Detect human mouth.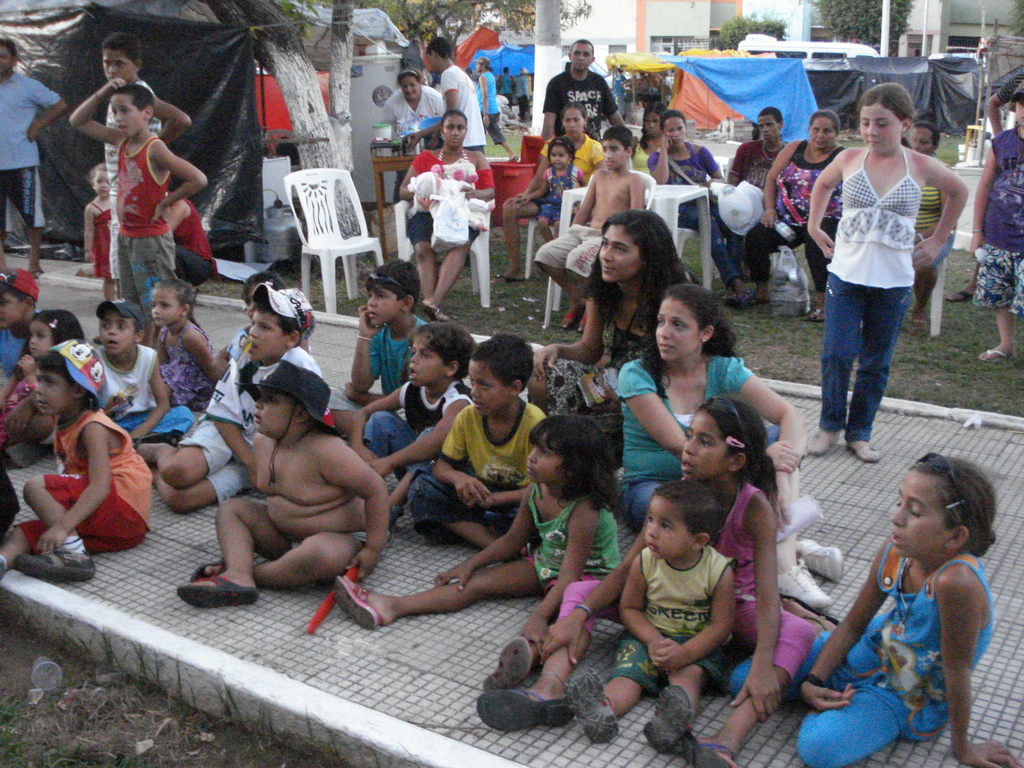
Detected at bbox=[890, 529, 900, 547].
